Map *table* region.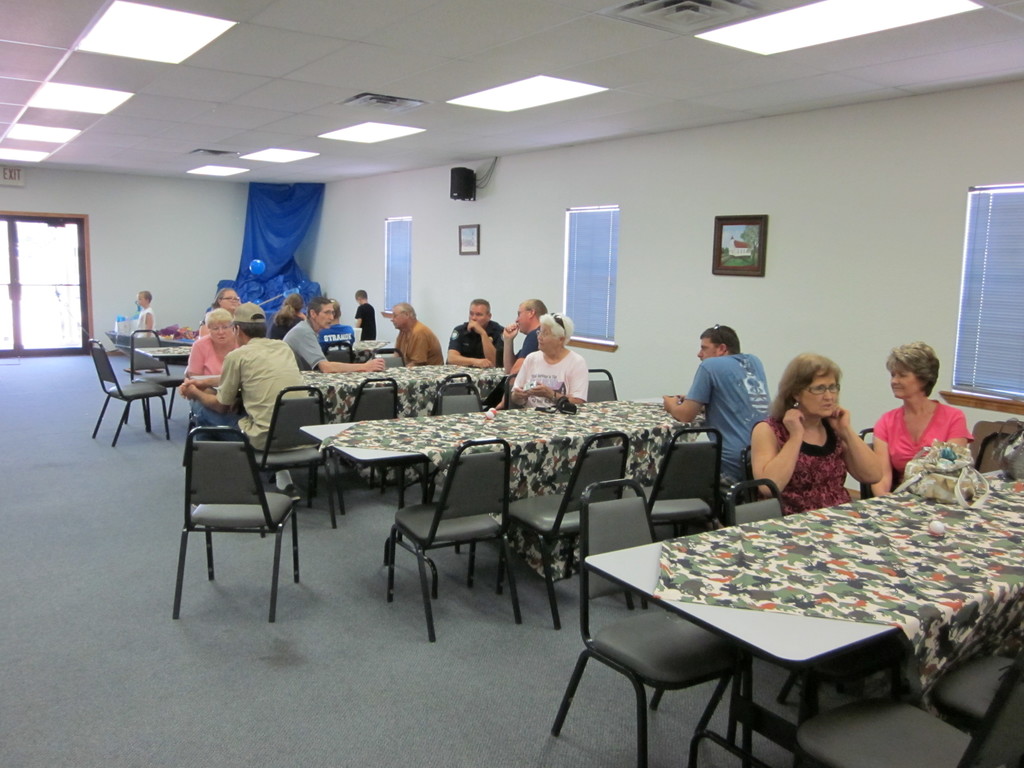
Mapped to (x1=298, y1=395, x2=708, y2=598).
